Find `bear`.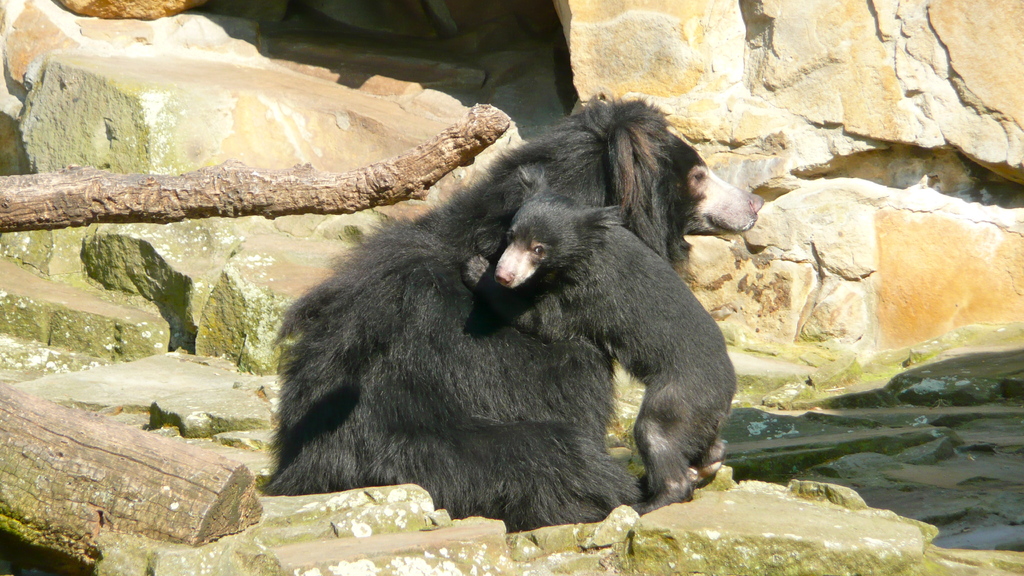
x1=458, y1=163, x2=735, y2=517.
